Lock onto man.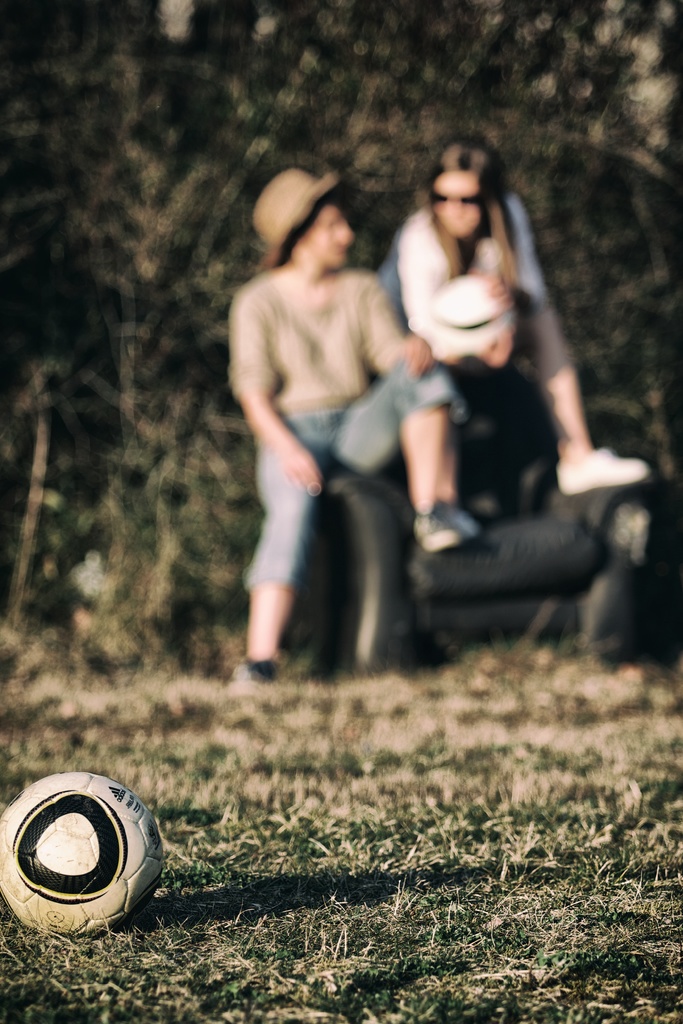
Locked: x1=261 y1=148 x2=497 y2=657.
